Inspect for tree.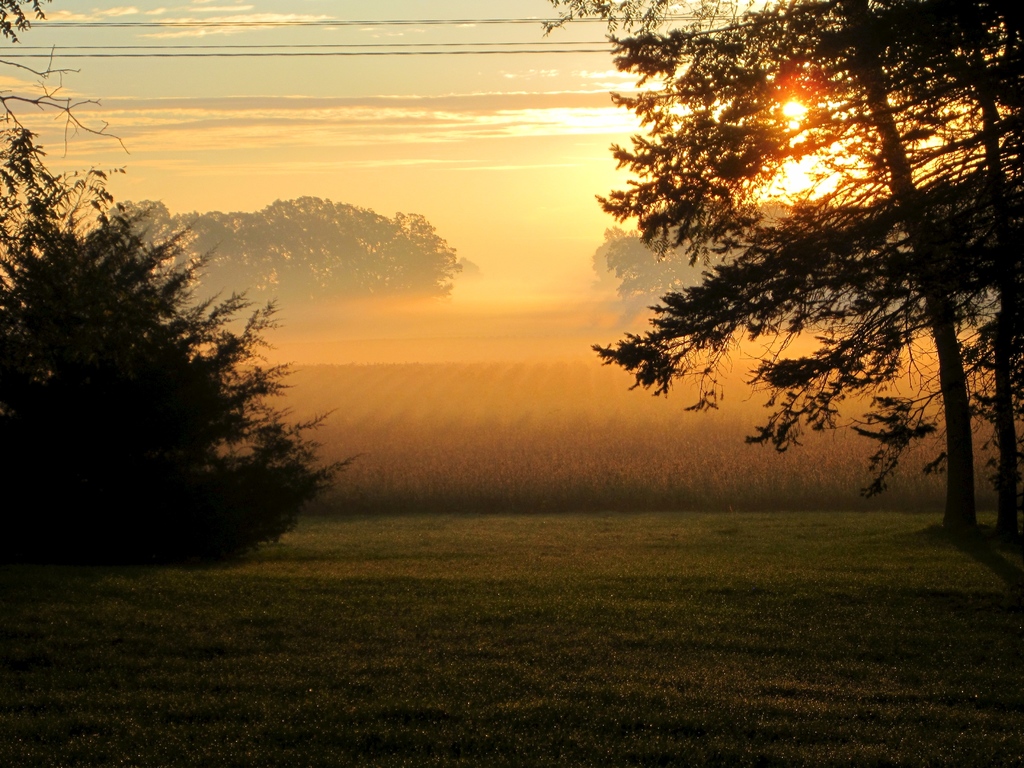
Inspection: 0, 0, 356, 566.
